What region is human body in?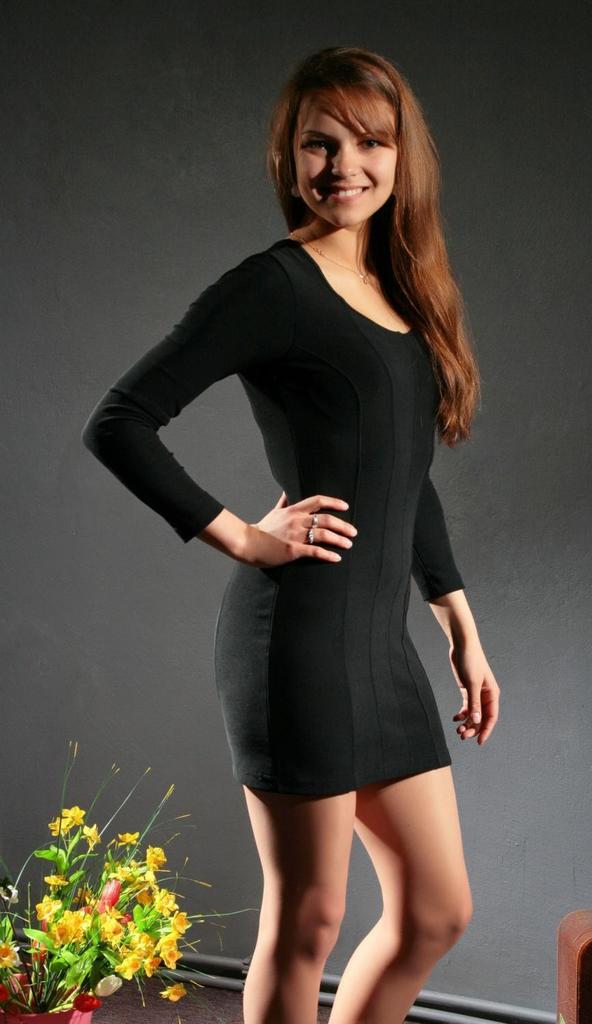
106, 0, 500, 1023.
